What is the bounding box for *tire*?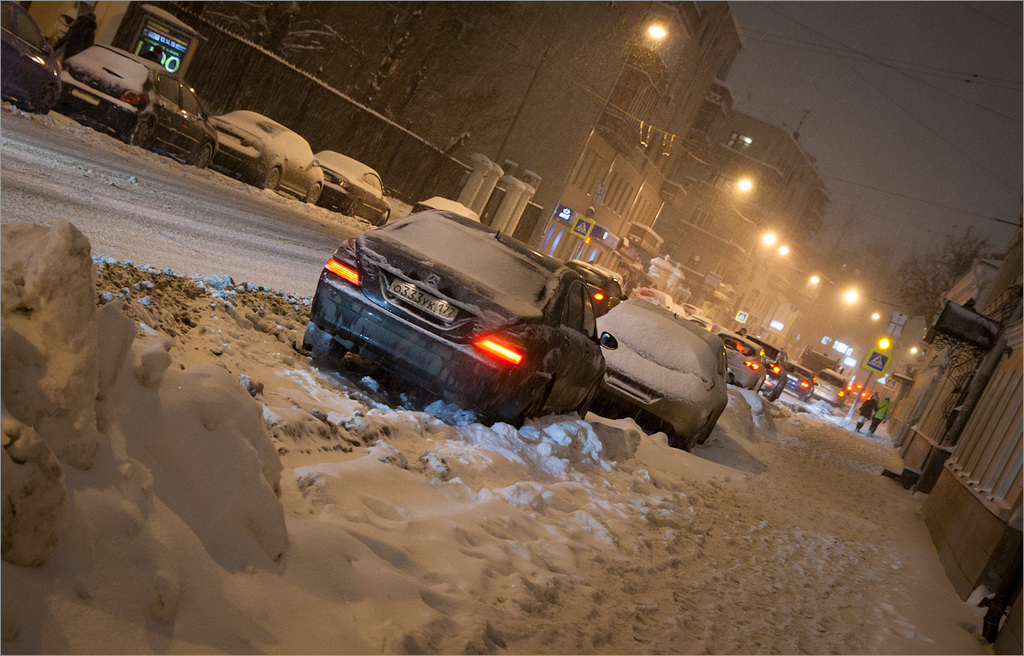
(left=303, top=181, right=322, bottom=206).
